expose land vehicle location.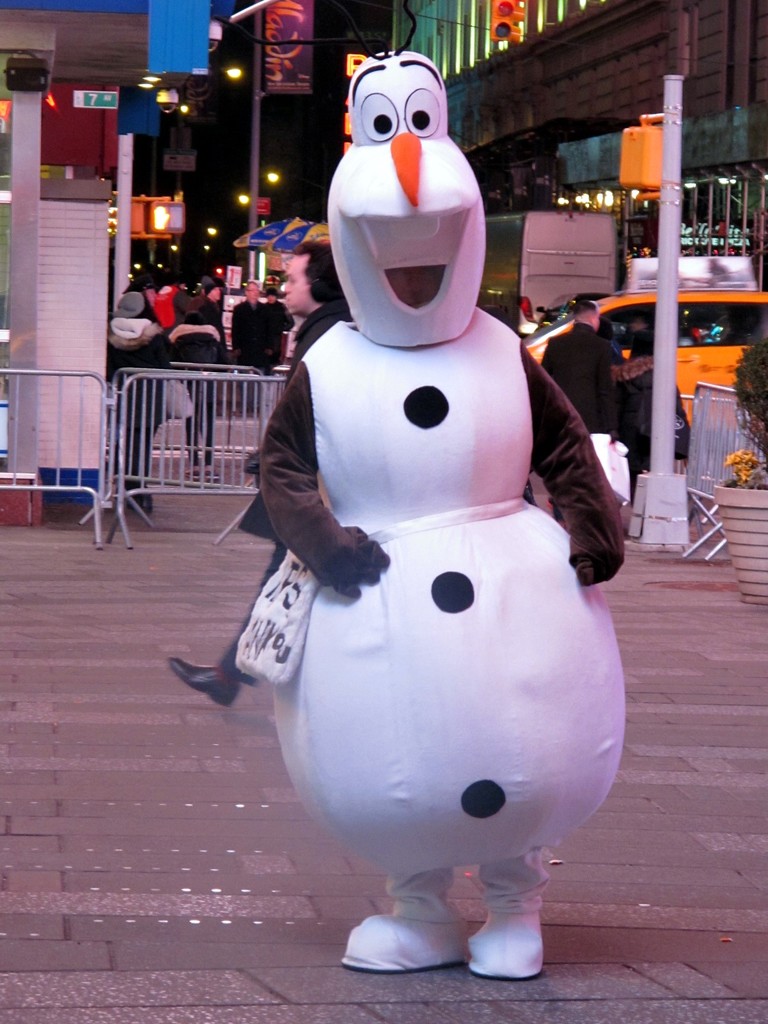
Exposed at <box>572,207,765,507</box>.
